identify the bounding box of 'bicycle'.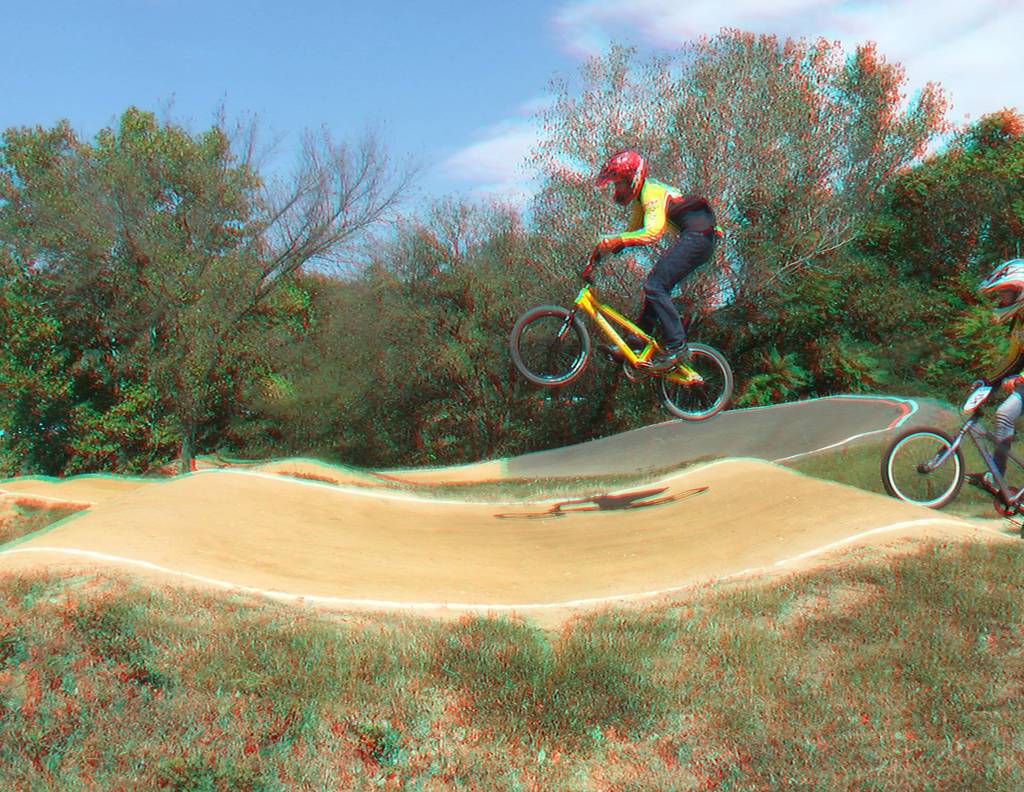
498/228/745/426.
